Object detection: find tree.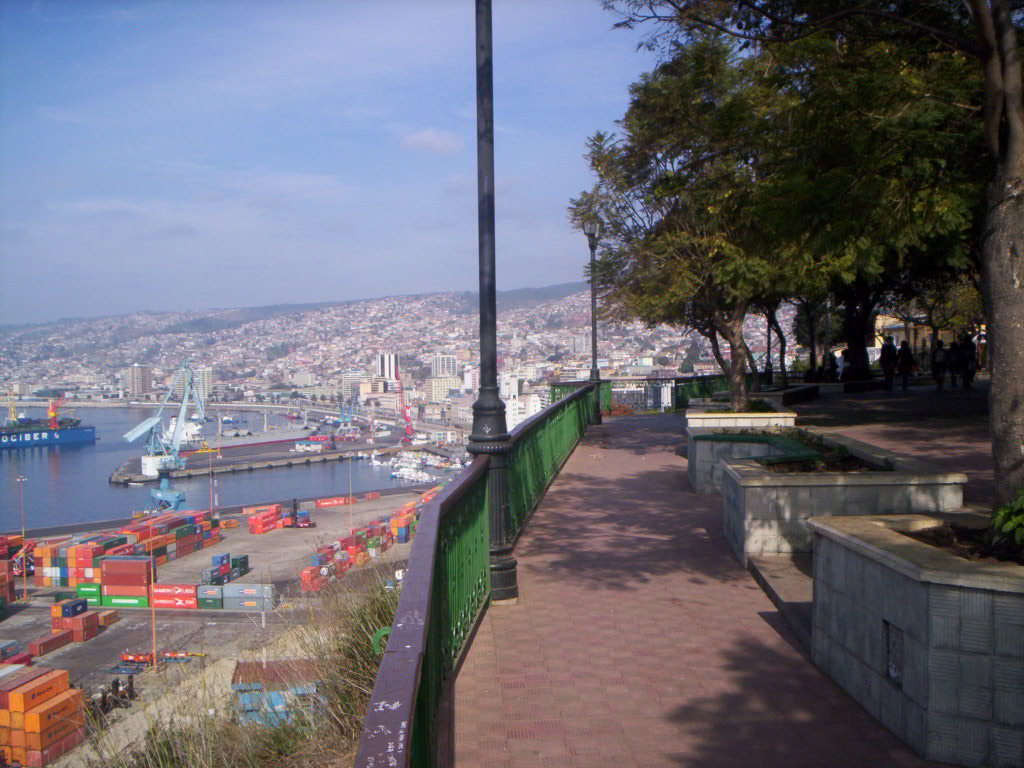
x1=735 y1=185 x2=855 y2=380.
